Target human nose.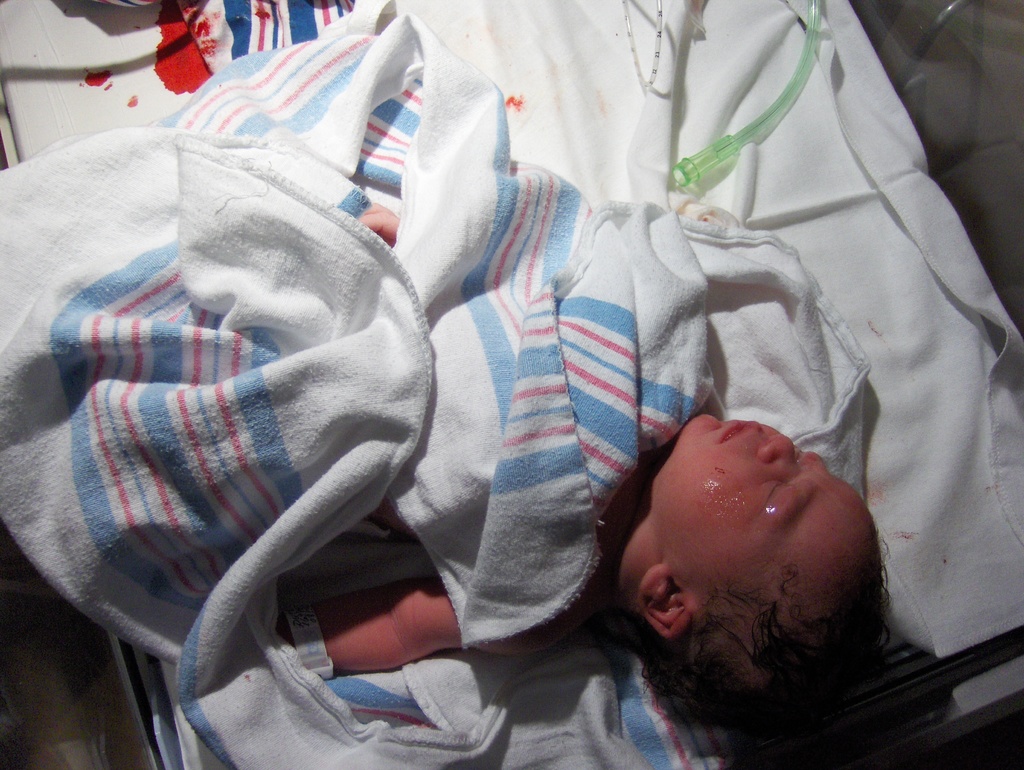
Target region: locate(756, 436, 796, 469).
